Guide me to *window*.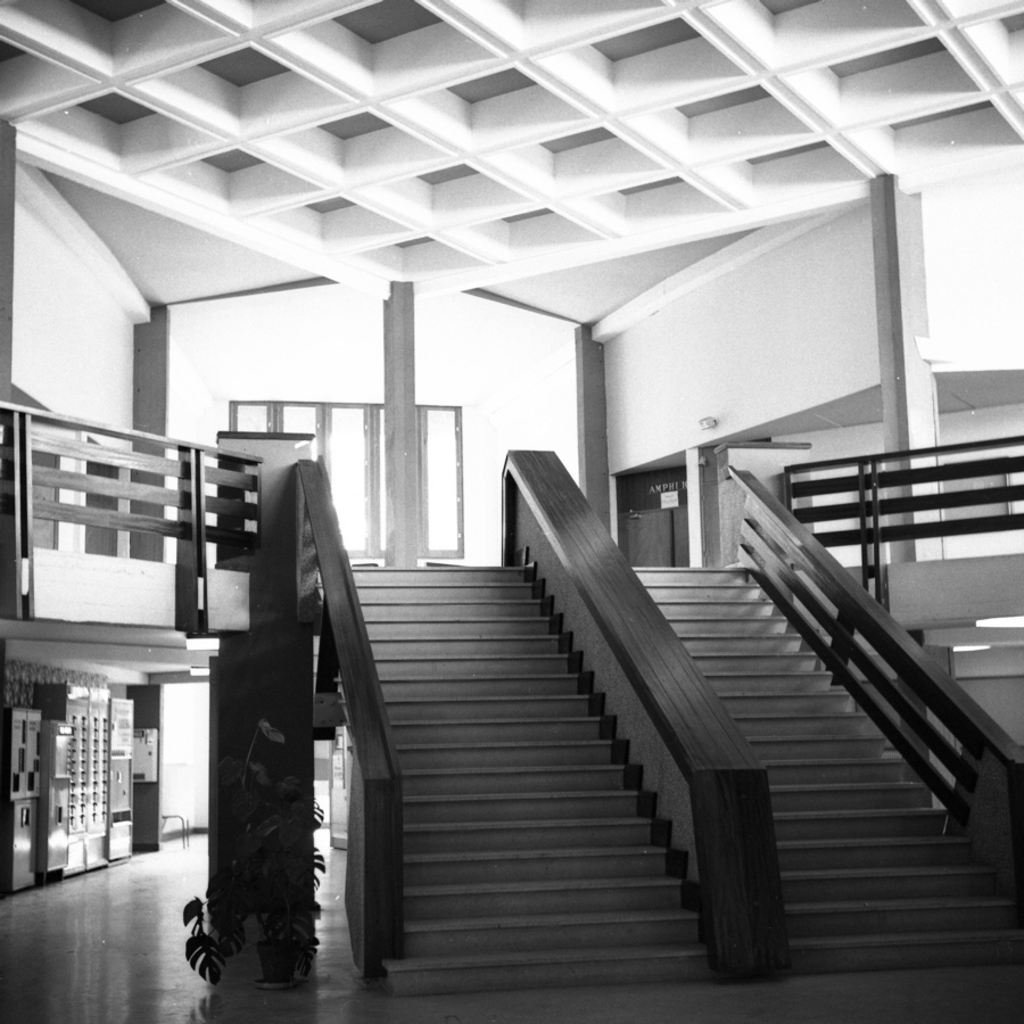
Guidance: Rect(230, 396, 464, 553).
